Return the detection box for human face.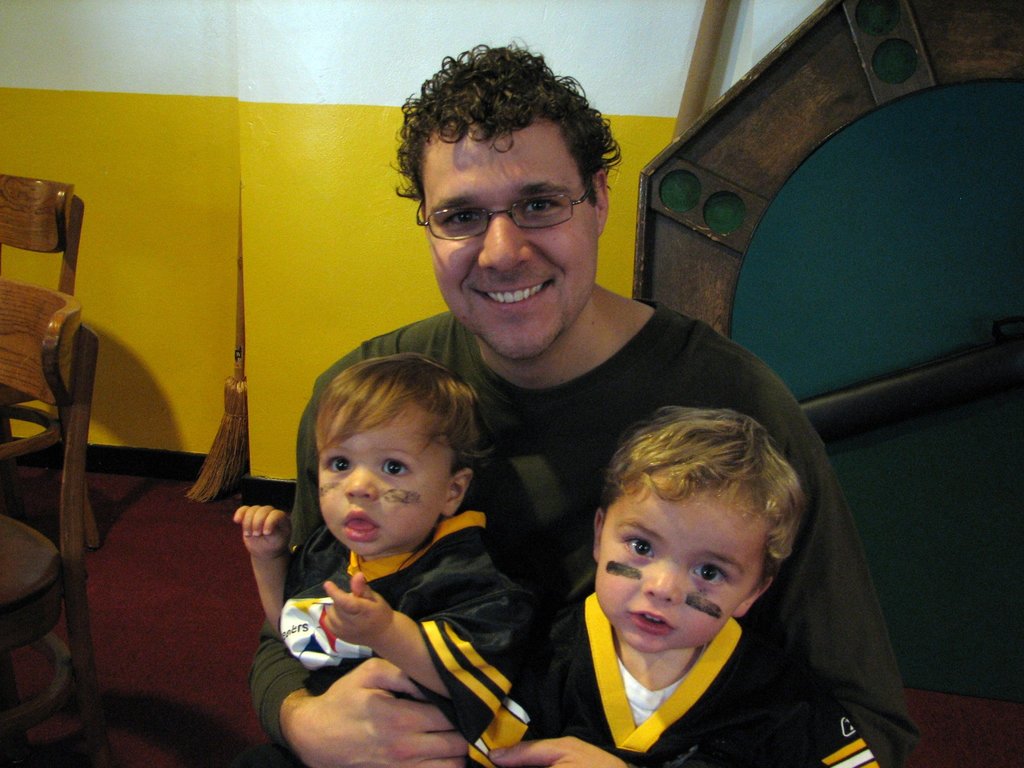
<region>319, 406, 449, 559</region>.
